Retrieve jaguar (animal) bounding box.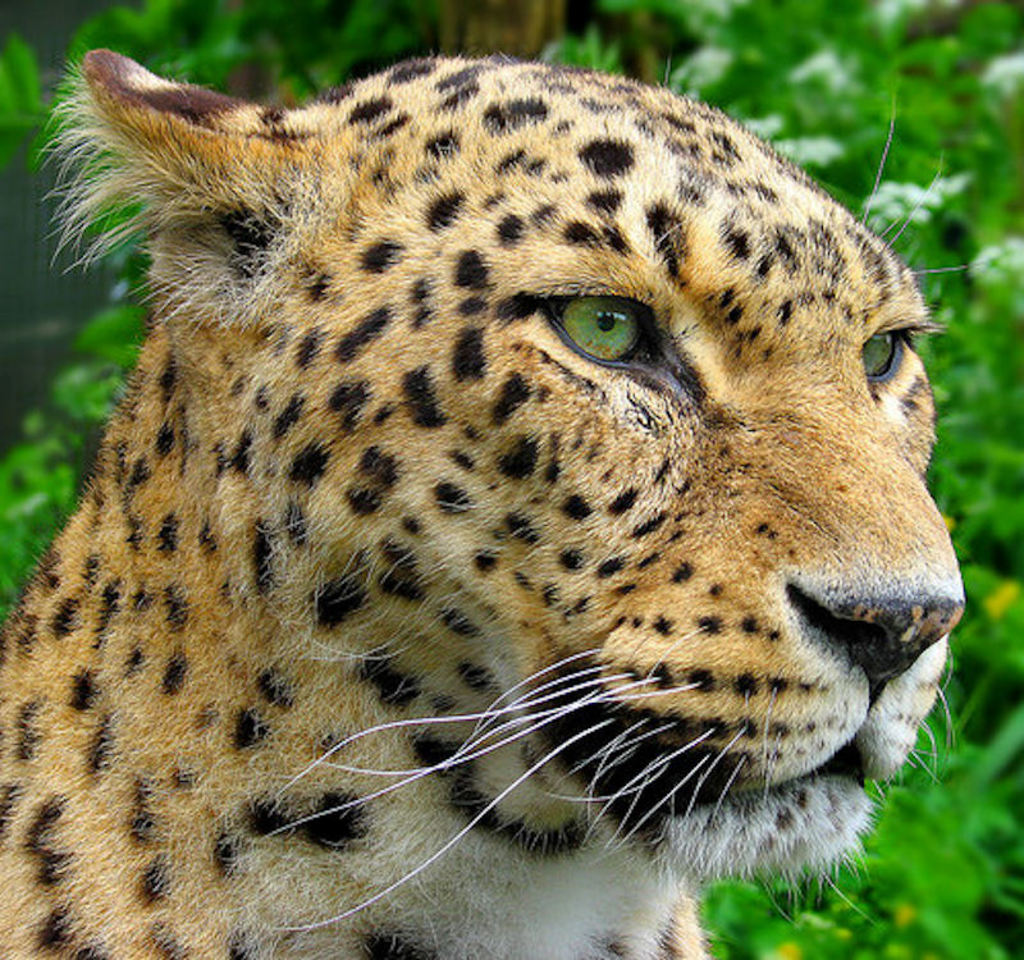
Bounding box: l=0, t=36, r=959, b=957.
